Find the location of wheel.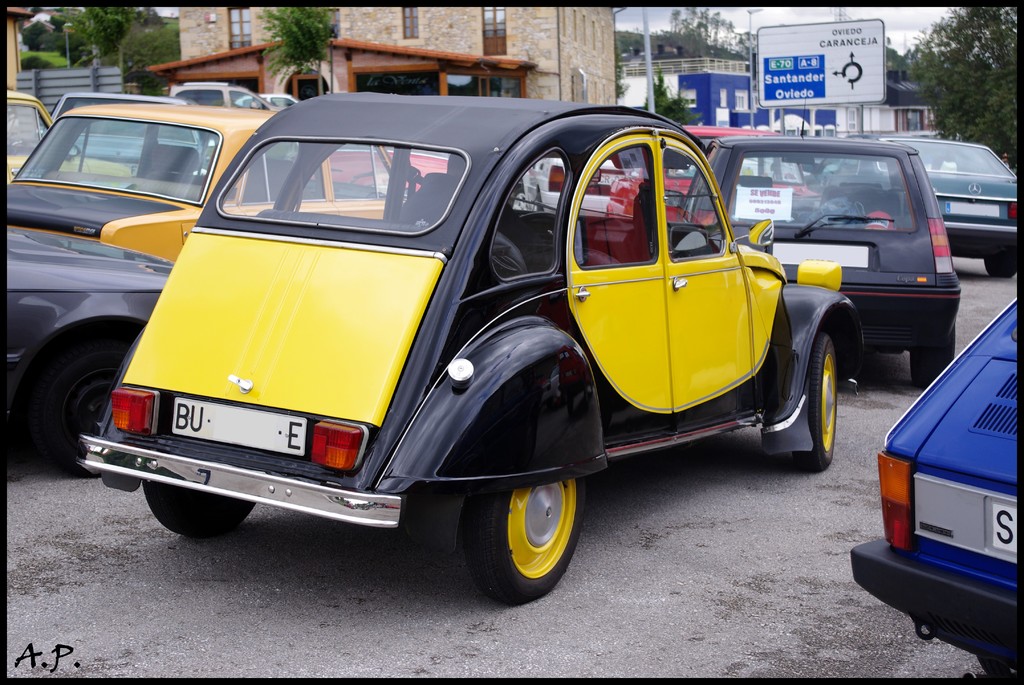
Location: 977/657/1012/675.
